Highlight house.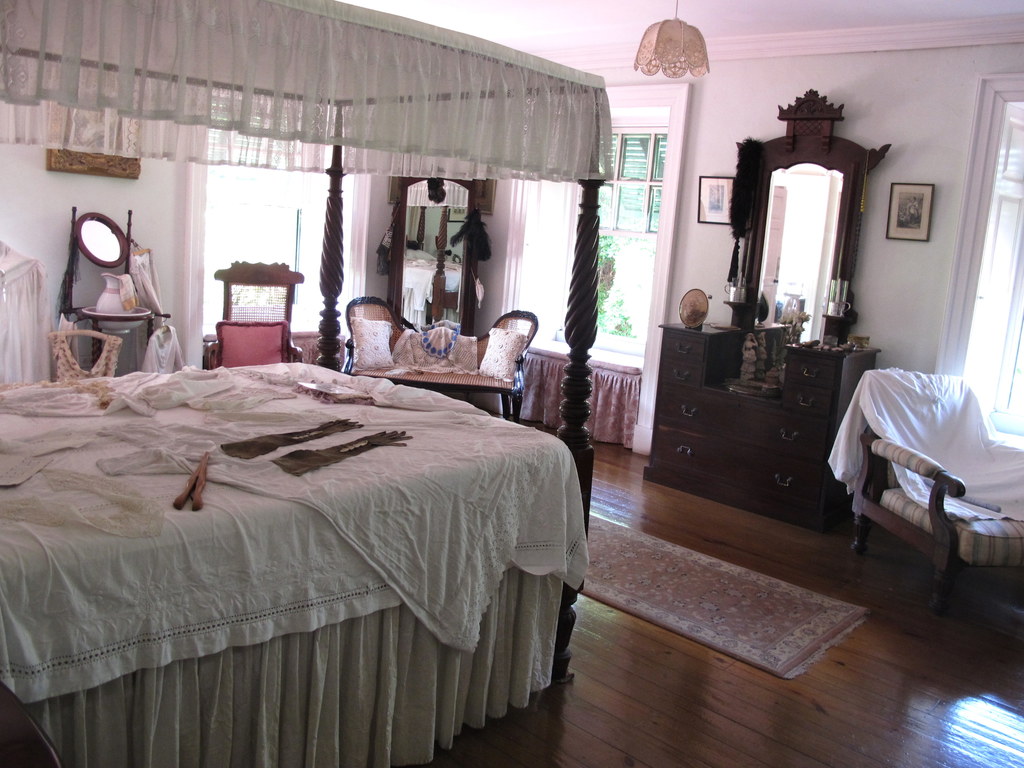
Highlighted region: {"left": 0, "top": 0, "right": 922, "bottom": 708}.
